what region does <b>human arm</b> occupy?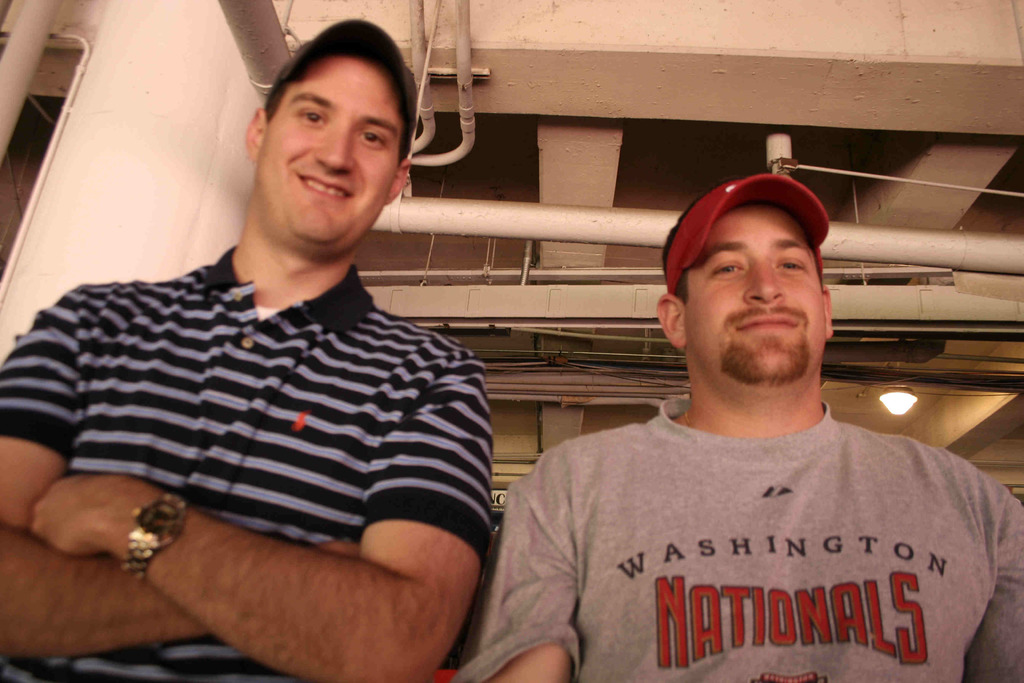
locate(0, 279, 349, 662).
